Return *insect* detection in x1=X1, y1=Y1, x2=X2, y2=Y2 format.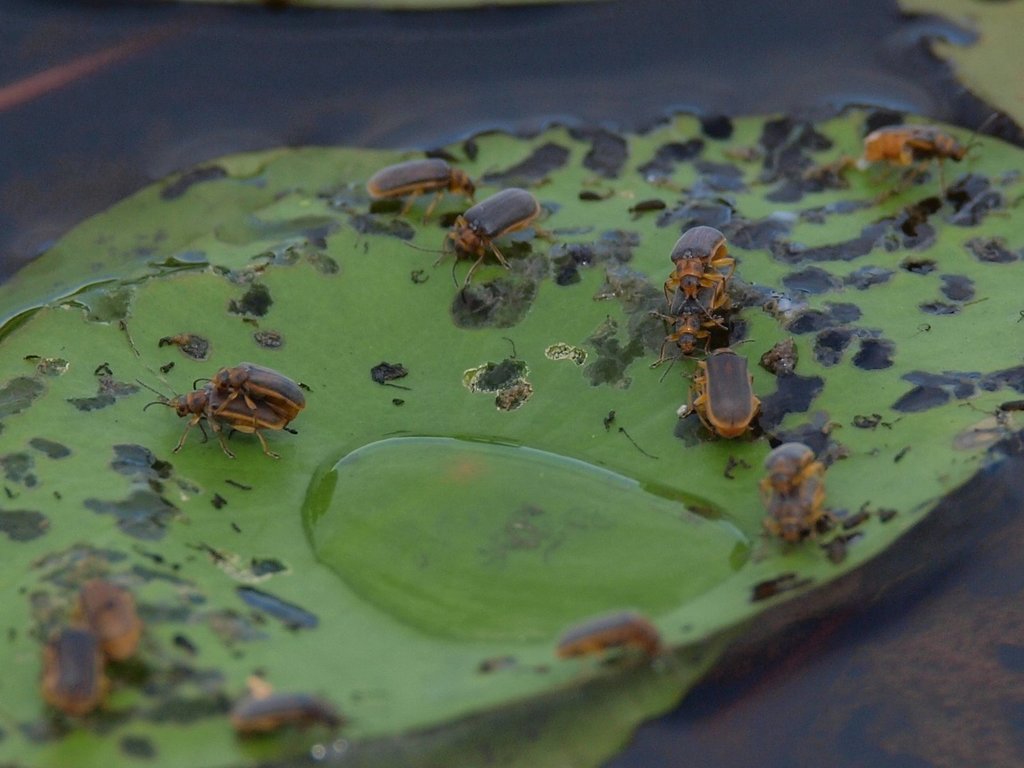
x1=228, y1=688, x2=355, y2=743.
